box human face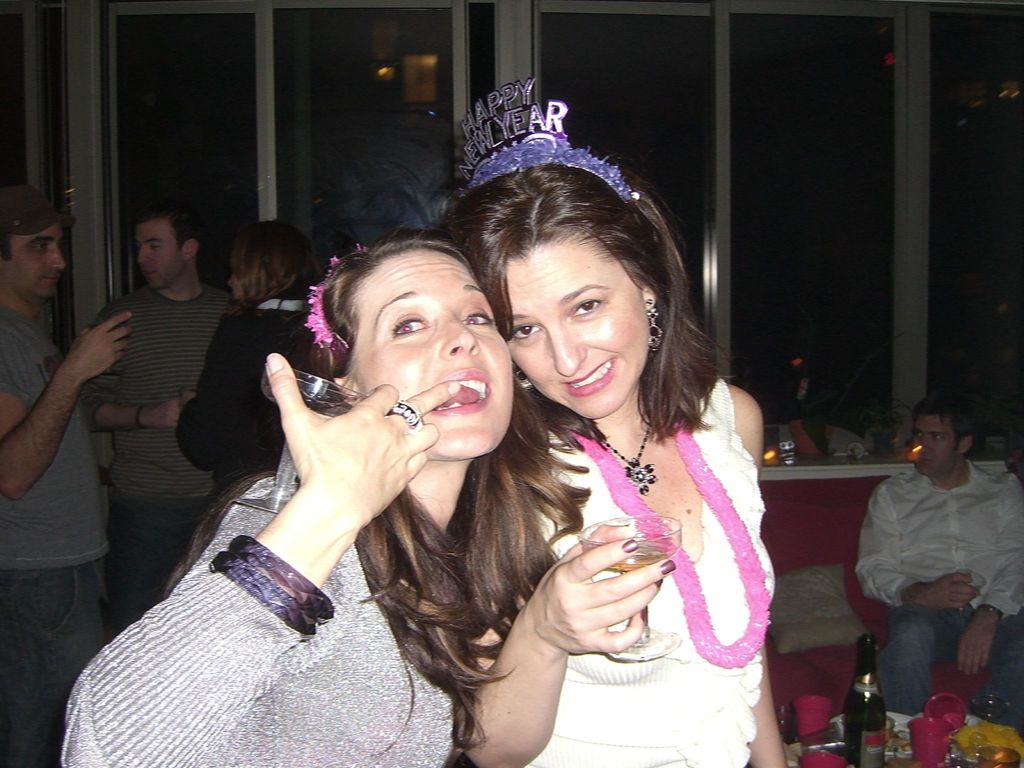
[left=223, top=275, right=246, bottom=299]
